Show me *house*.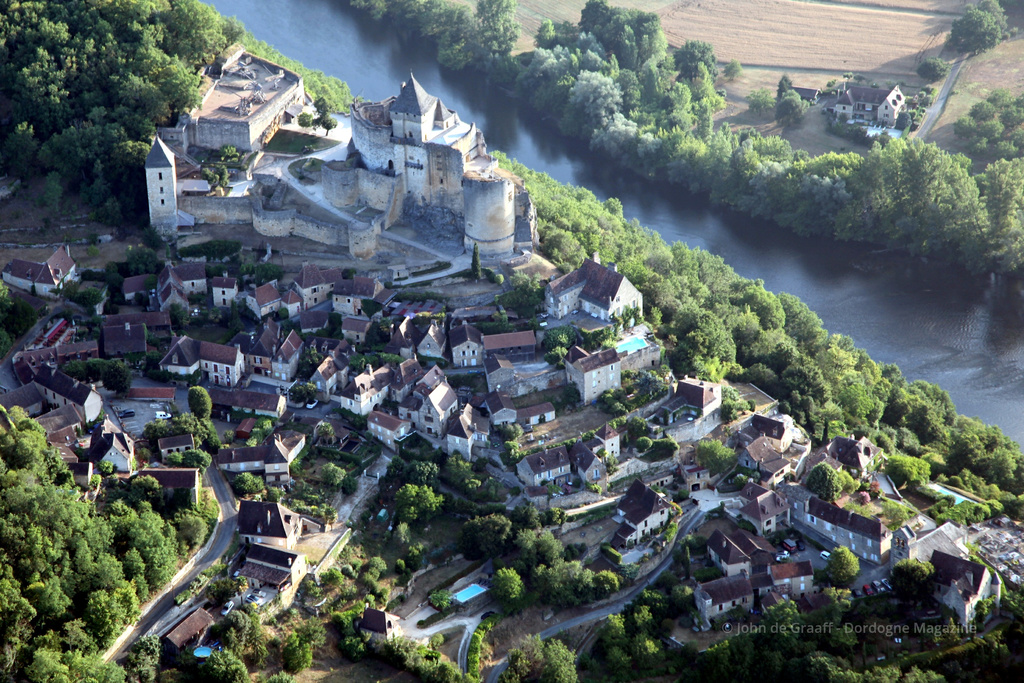
*house* is here: [left=23, top=310, right=74, bottom=360].
